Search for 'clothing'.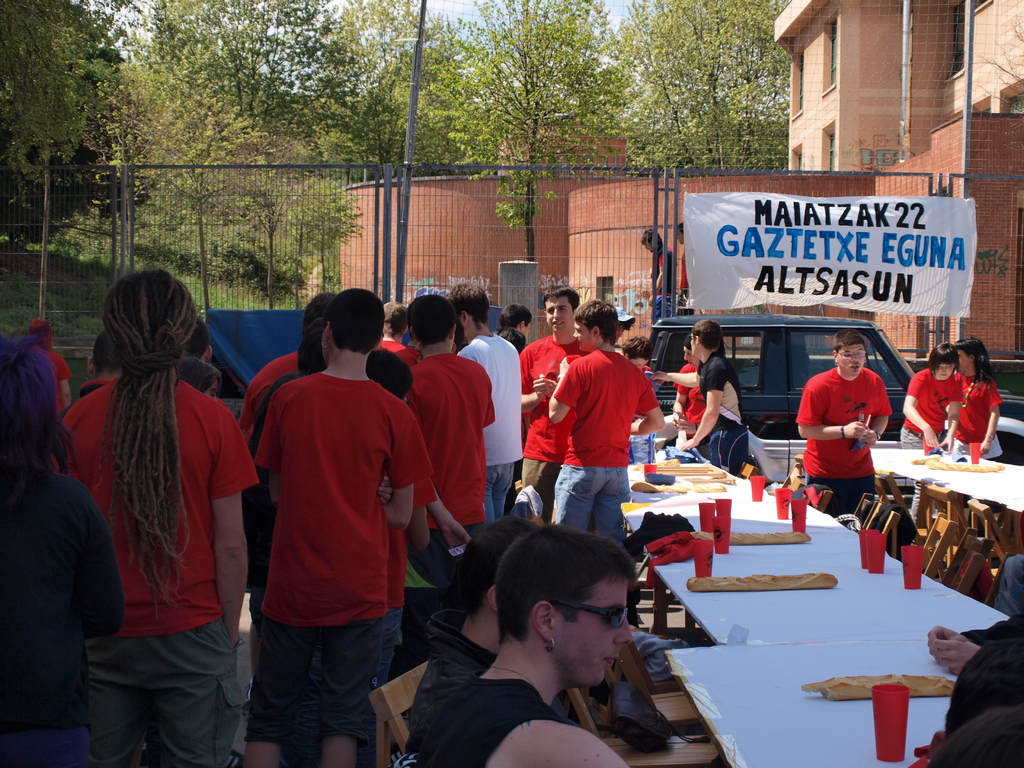
Found at {"left": 0, "top": 463, "right": 129, "bottom": 767}.
